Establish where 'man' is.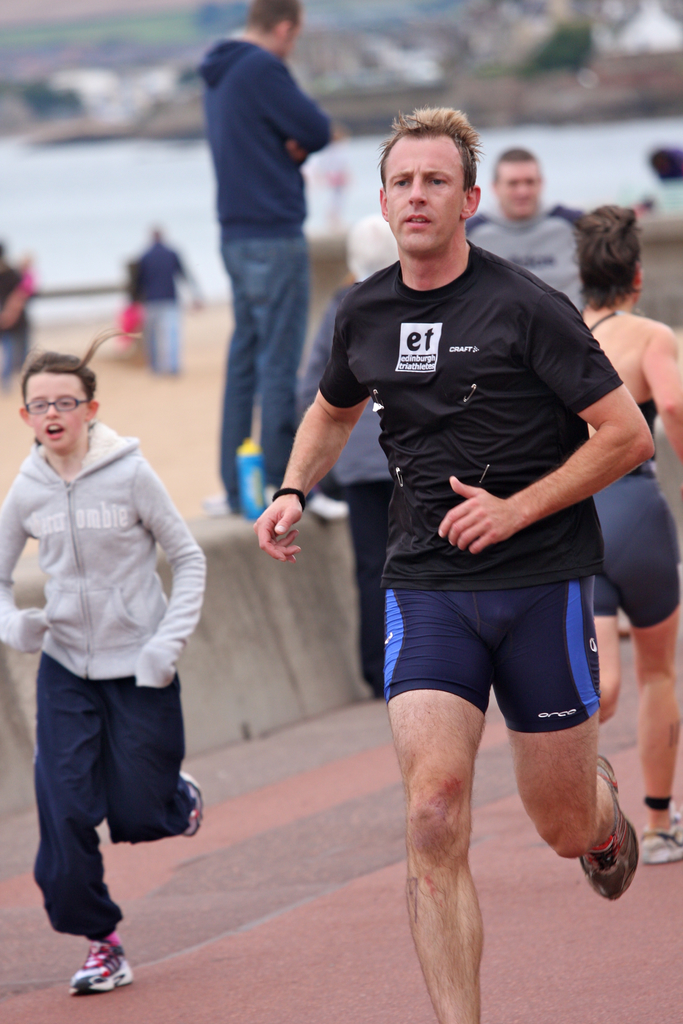
Established at 188,0,341,520.
